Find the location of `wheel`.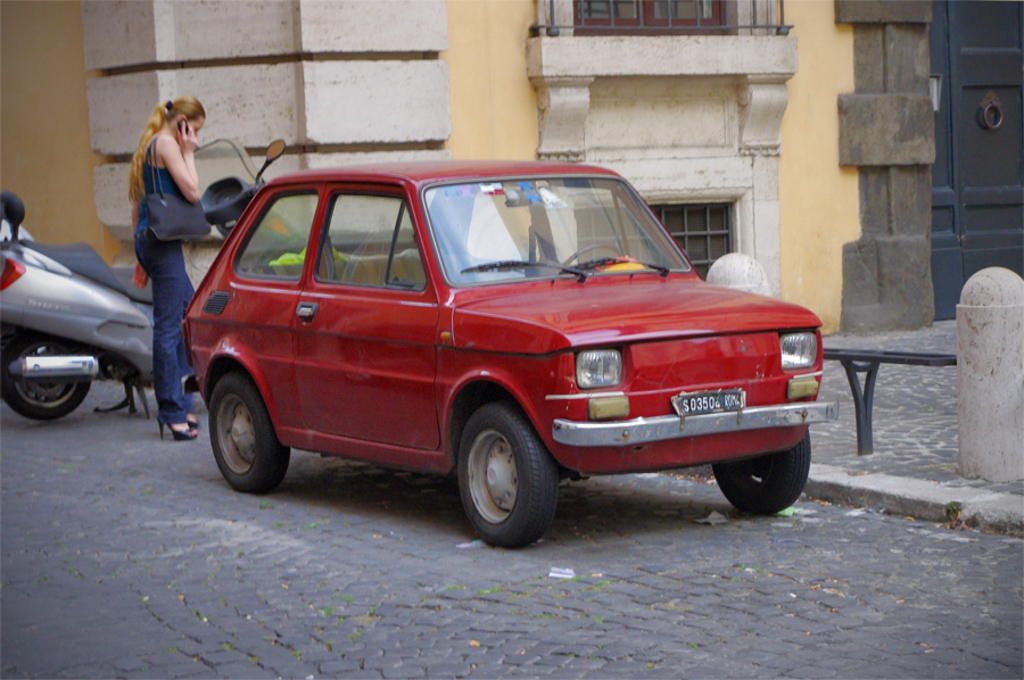
Location: <box>0,333,91,420</box>.
